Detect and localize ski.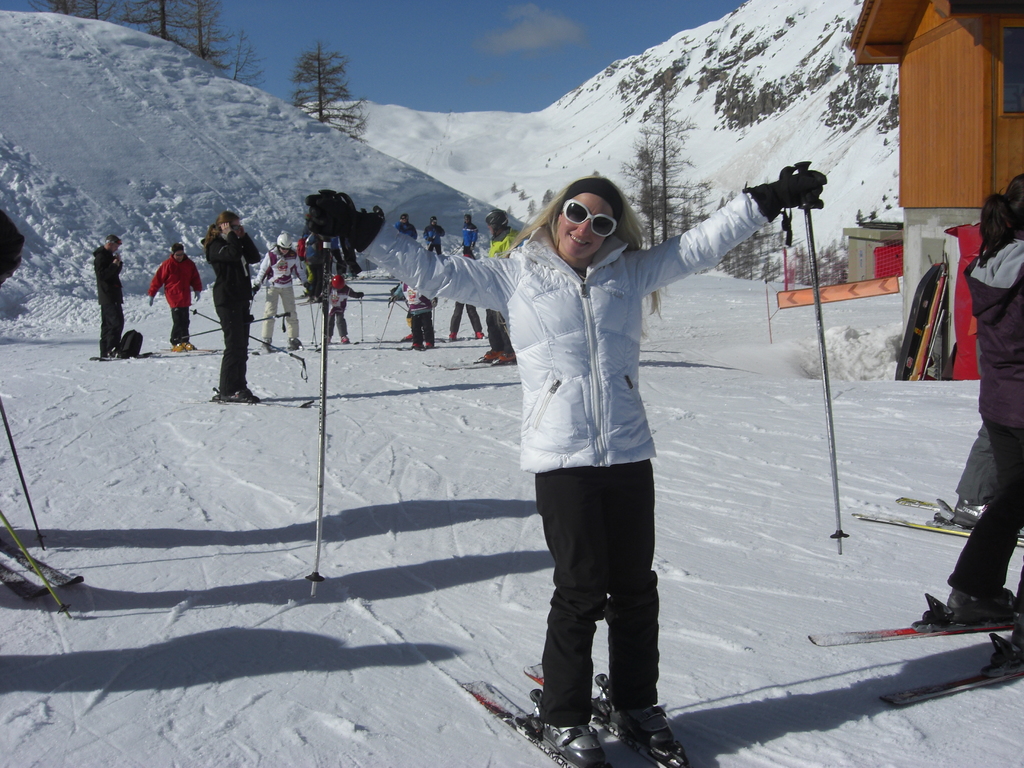
Localized at <region>180, 395, 319, 401</region>.
